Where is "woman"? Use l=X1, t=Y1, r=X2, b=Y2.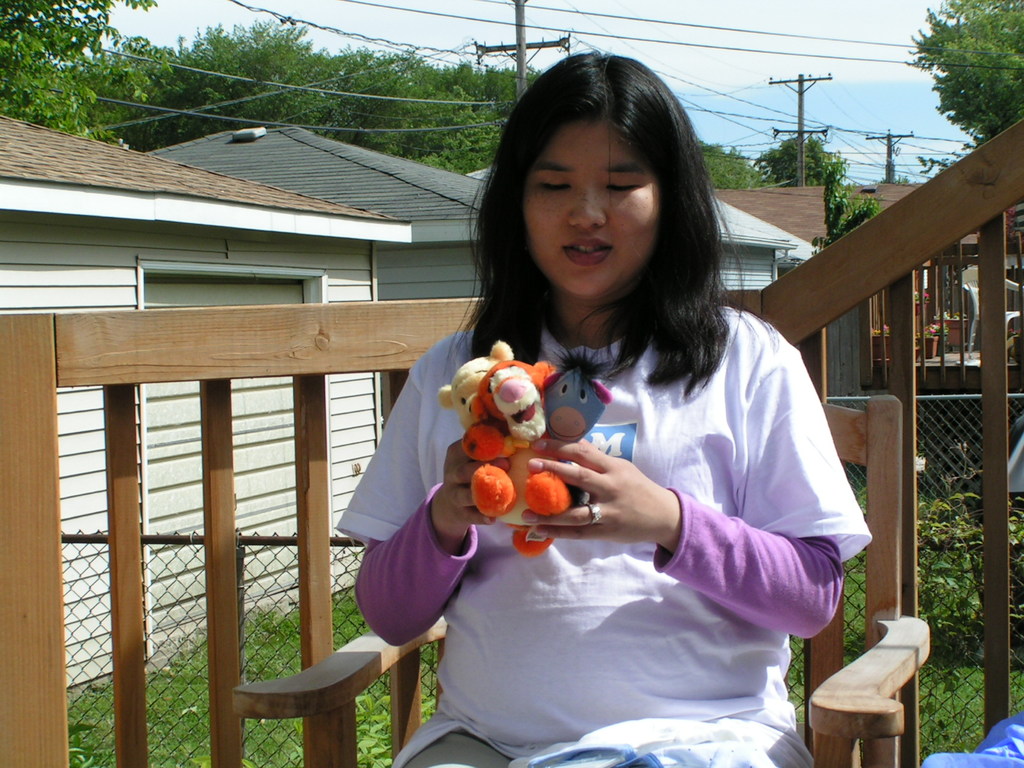
l=335, t=53, r=867, b=767.
